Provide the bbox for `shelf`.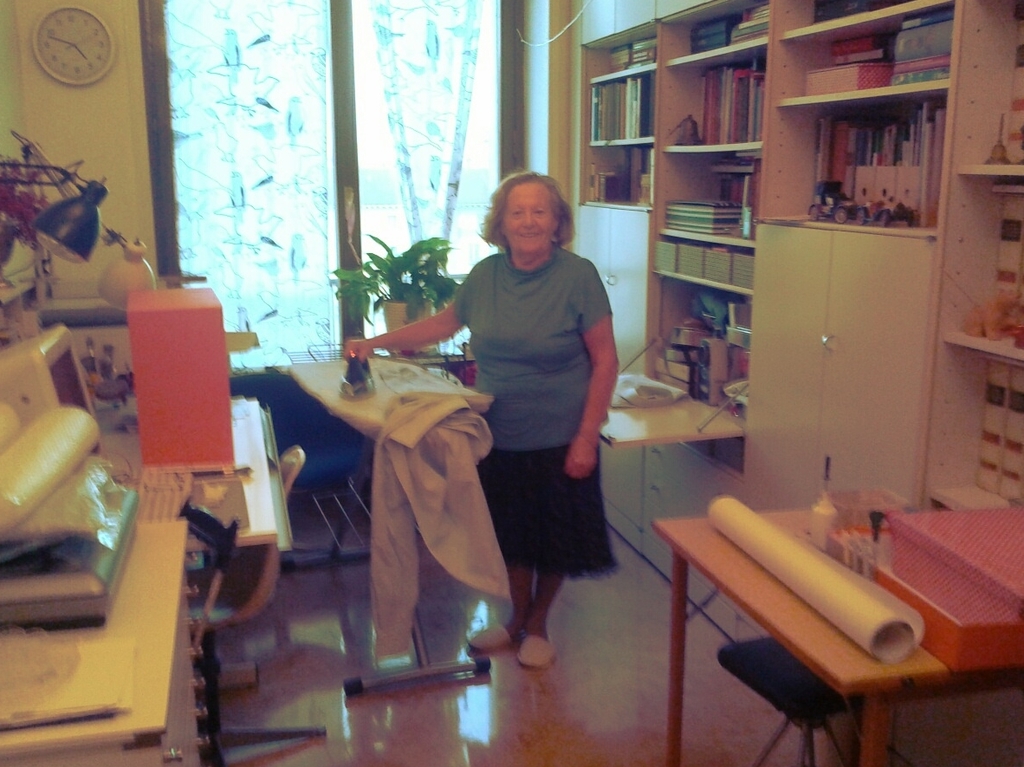
{"x1": 763, "y1": 3, "x2": 952, "y2": 113}.
